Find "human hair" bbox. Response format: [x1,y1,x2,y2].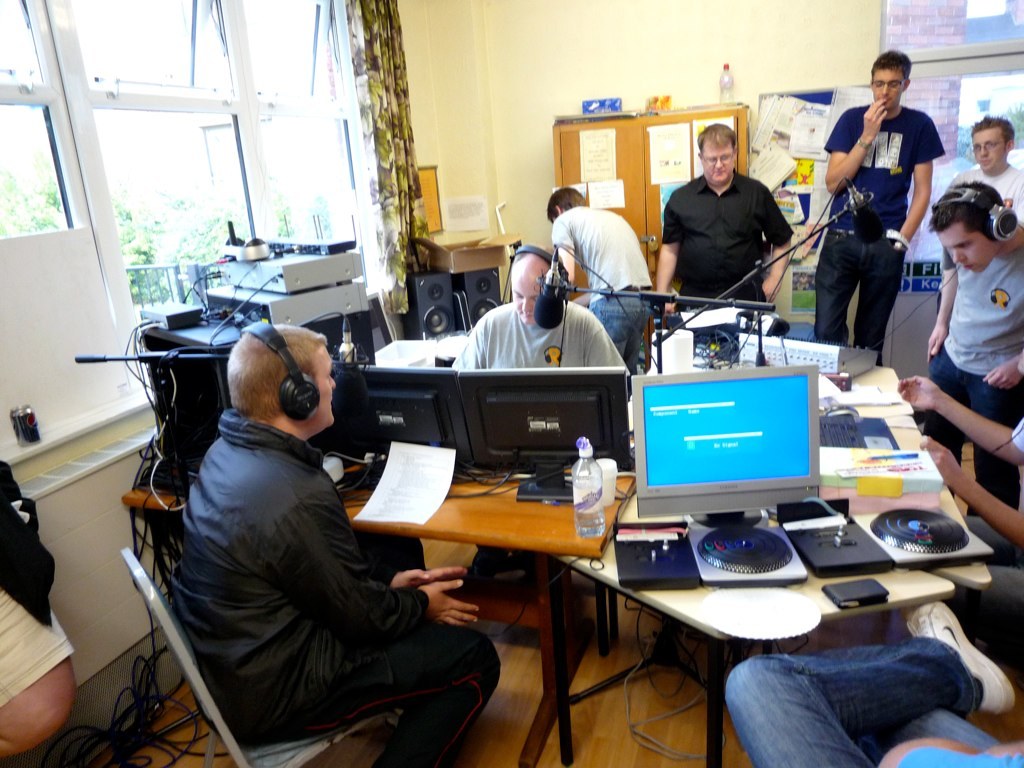
[695,119,745,155].
